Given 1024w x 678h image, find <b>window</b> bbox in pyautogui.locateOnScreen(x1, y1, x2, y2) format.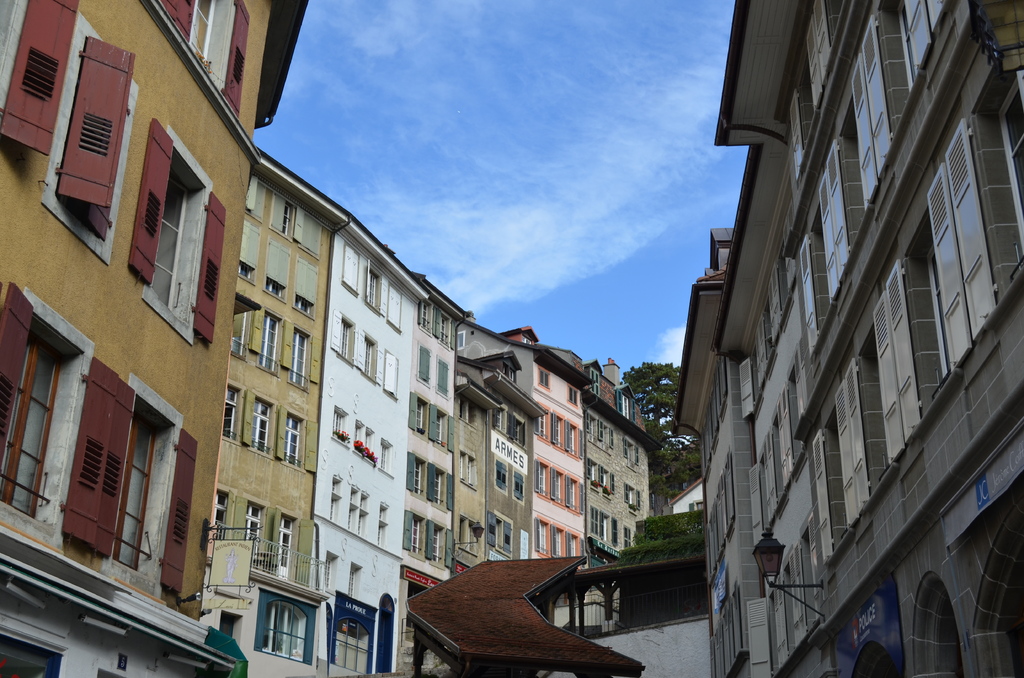
pyautogui.locateOnScreen(509, 358, 516, 385).
